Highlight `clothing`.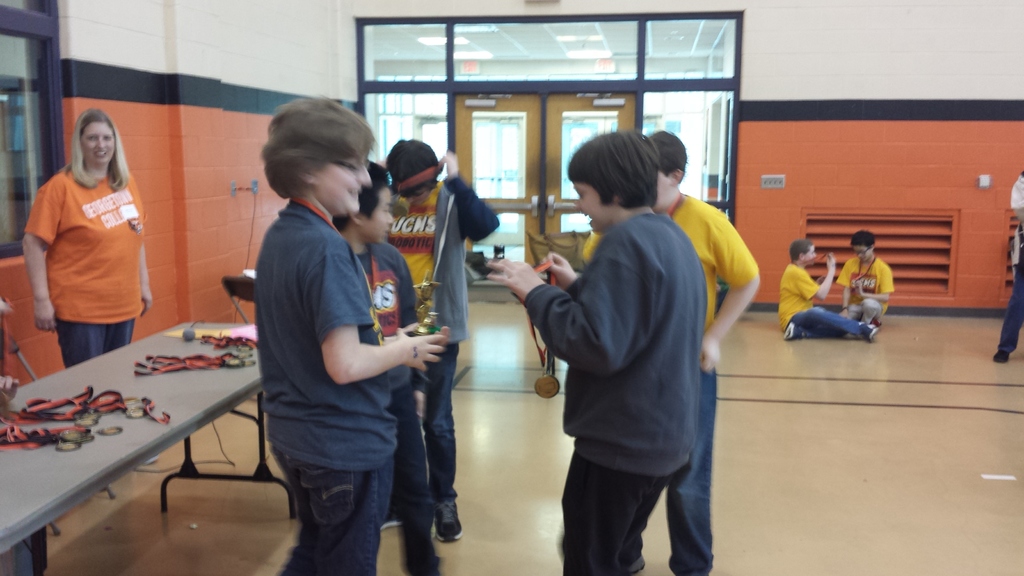
Highlighted region: 992,186,1023,359.
